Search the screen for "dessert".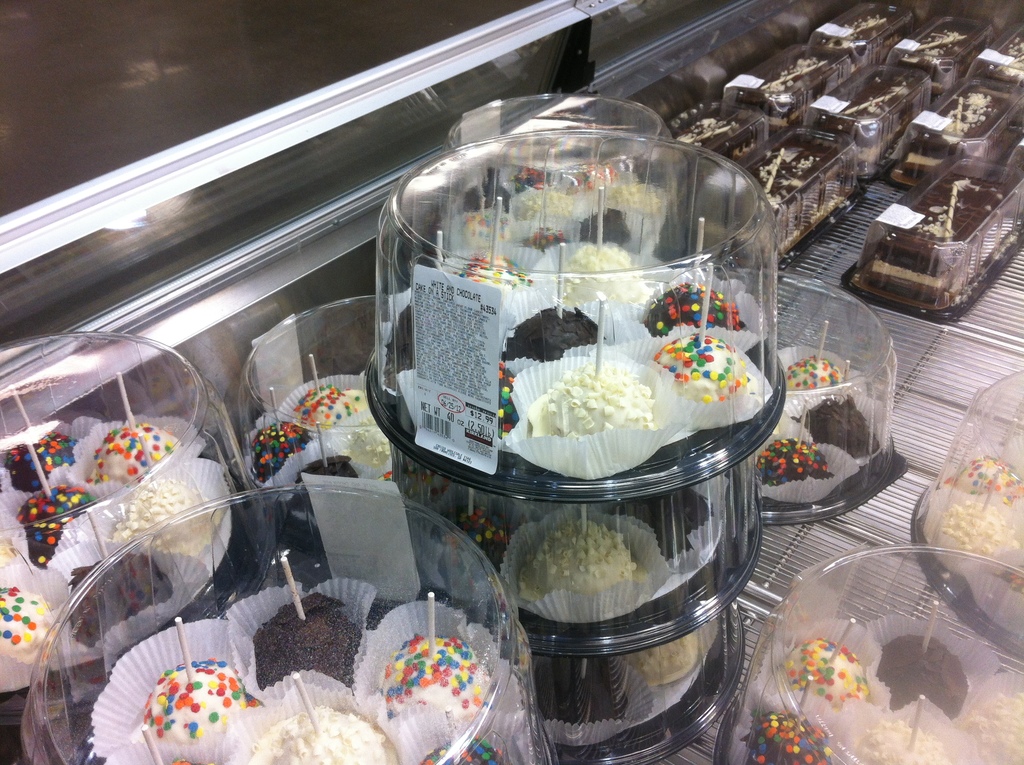
Found at crop(798, 61, 934, 159).
